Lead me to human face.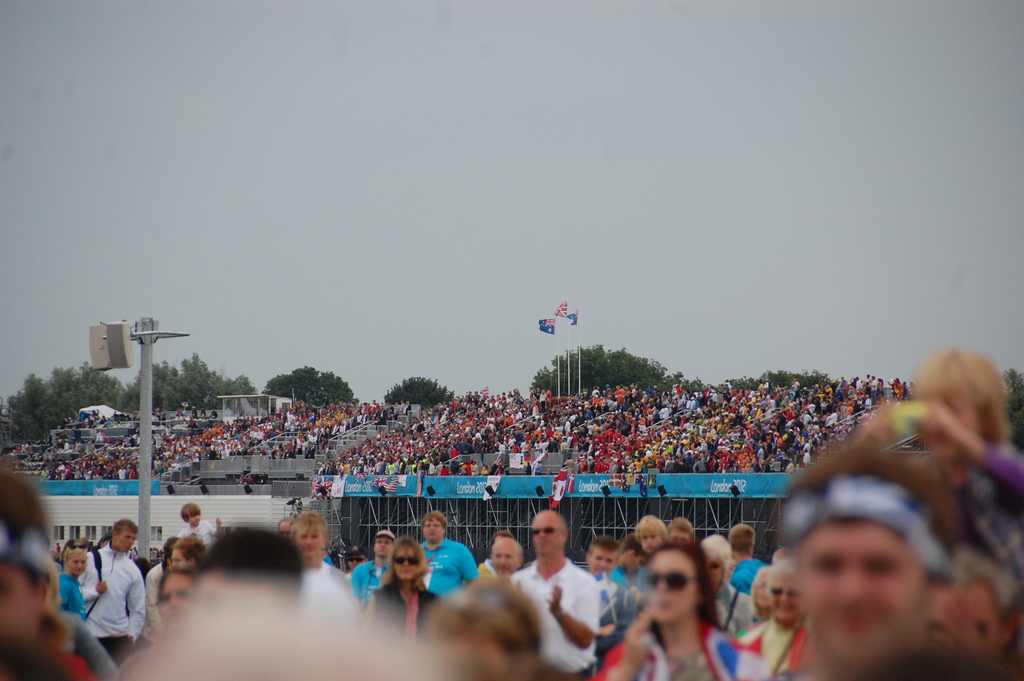
Lead to <box>174,545,188,570</box>.
